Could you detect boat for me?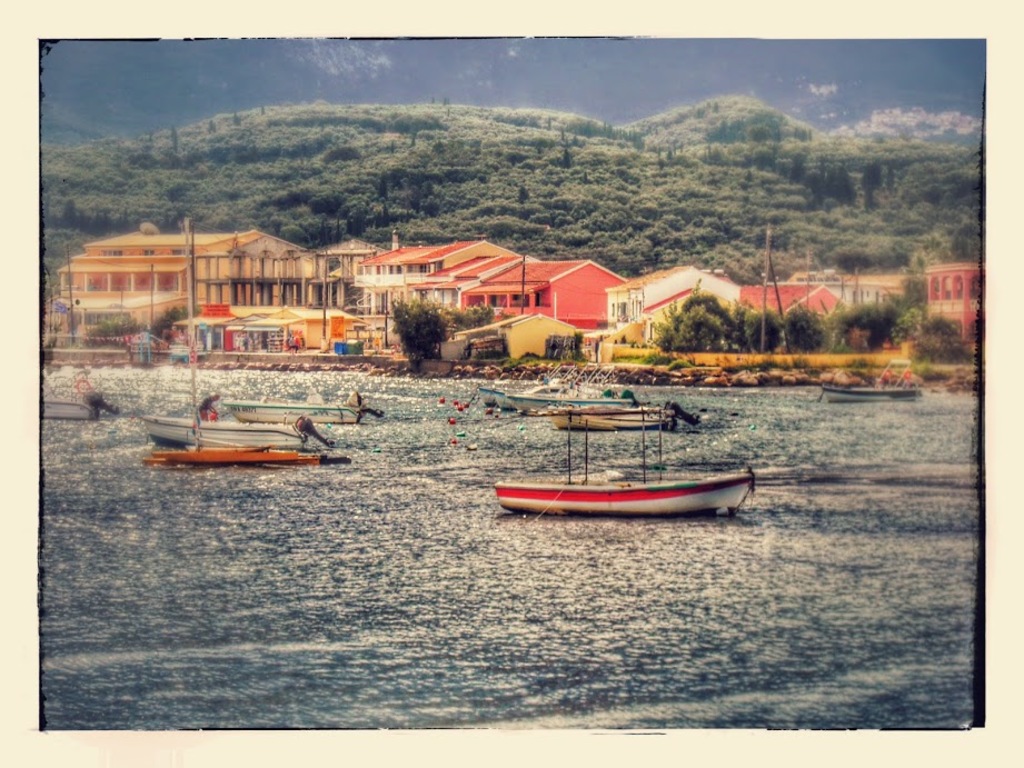
Detection result: {"x1": 479, "y1": 376, "x2": 555, "y2": 407}.
